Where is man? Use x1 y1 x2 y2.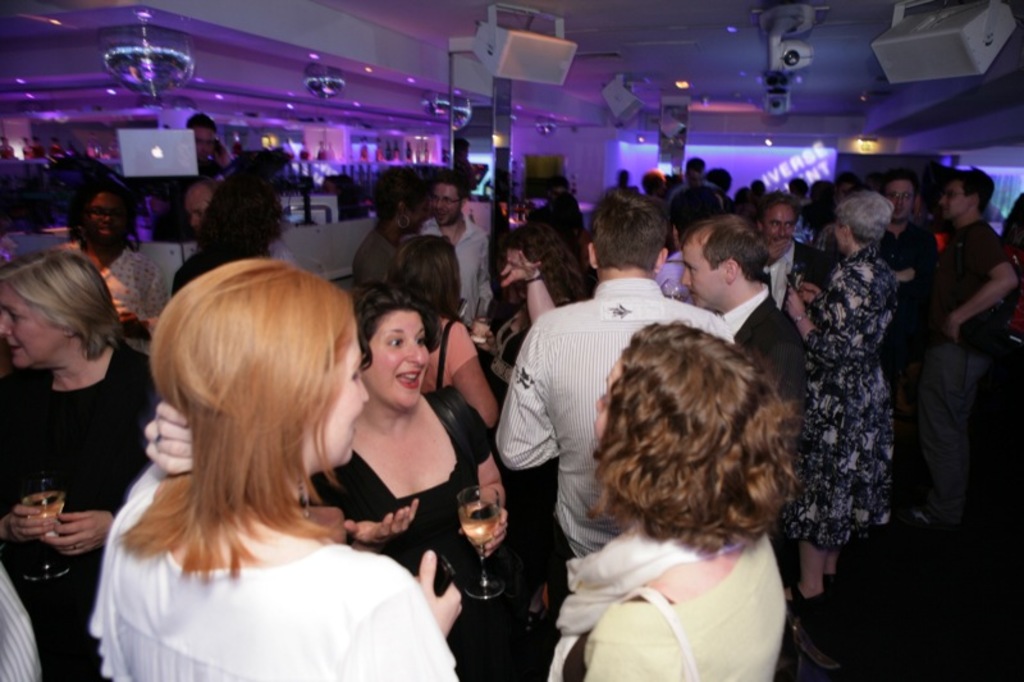
909 177 1020 576.
